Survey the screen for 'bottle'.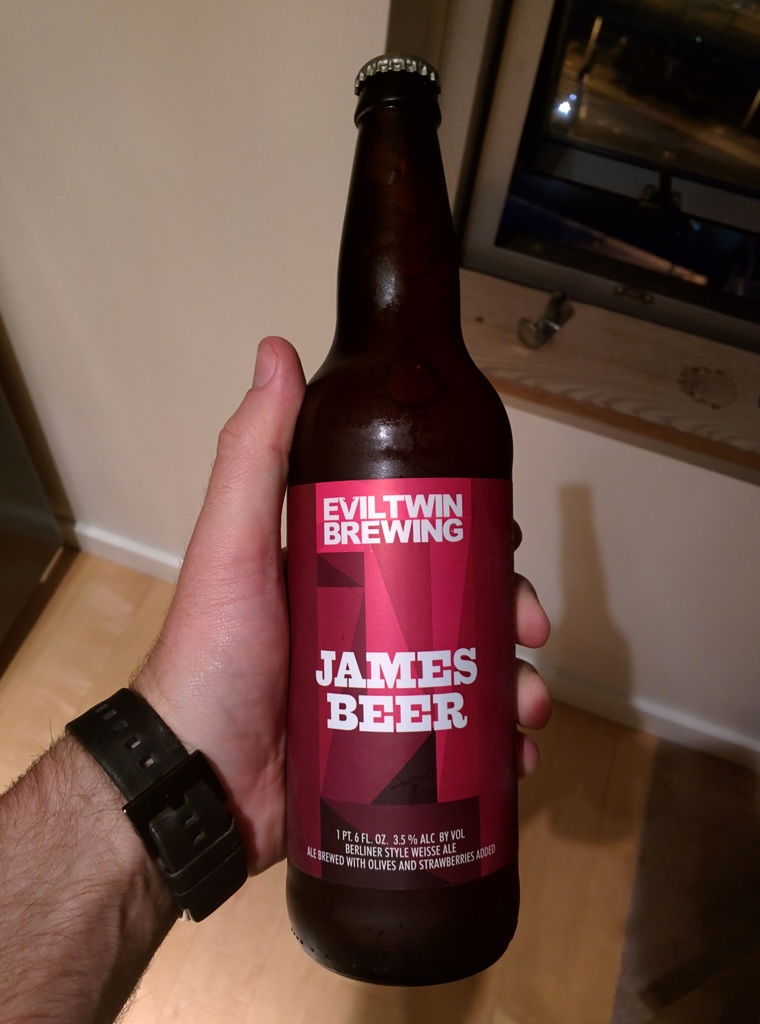
Survey found: l=279, t=63, r=530, b=999.
